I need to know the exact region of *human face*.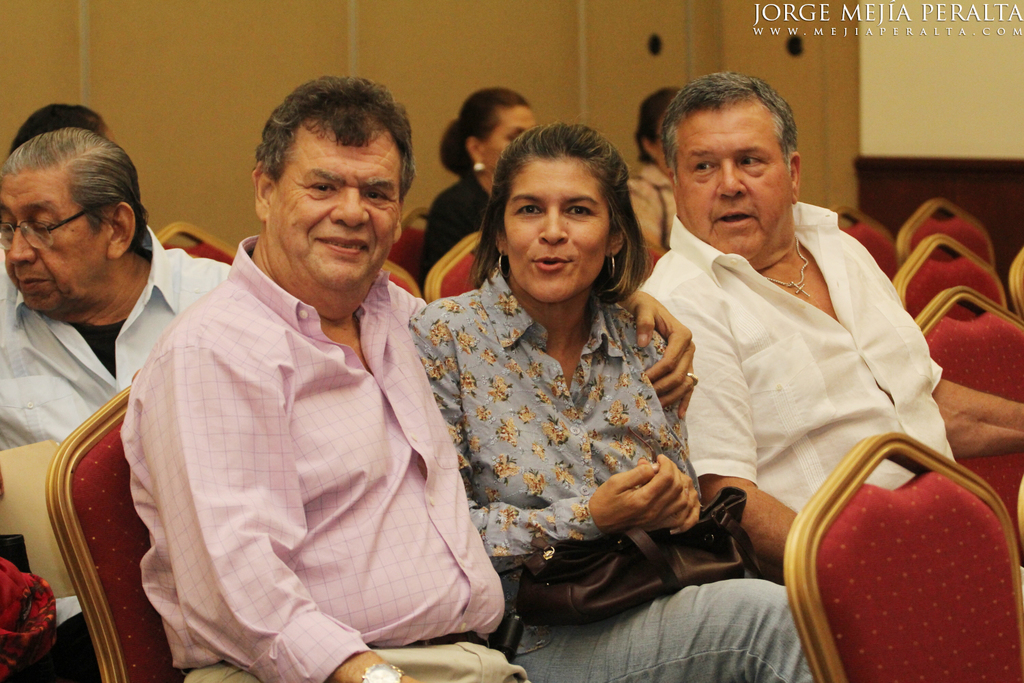
Region: 276 143 395 295.
